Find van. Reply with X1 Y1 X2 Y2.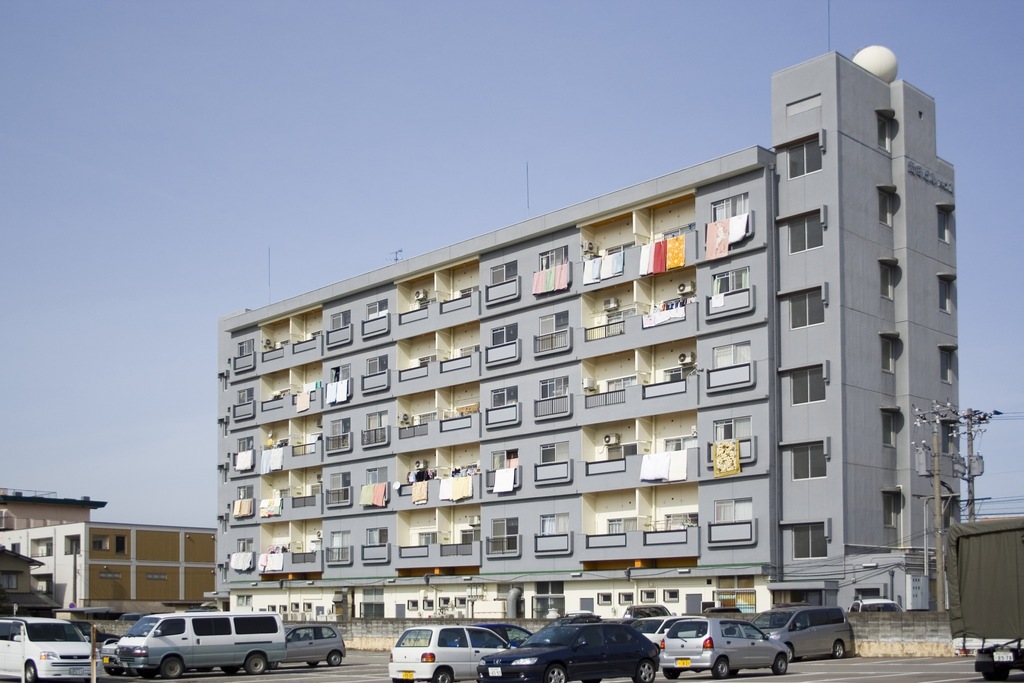
0 614 102 682.
